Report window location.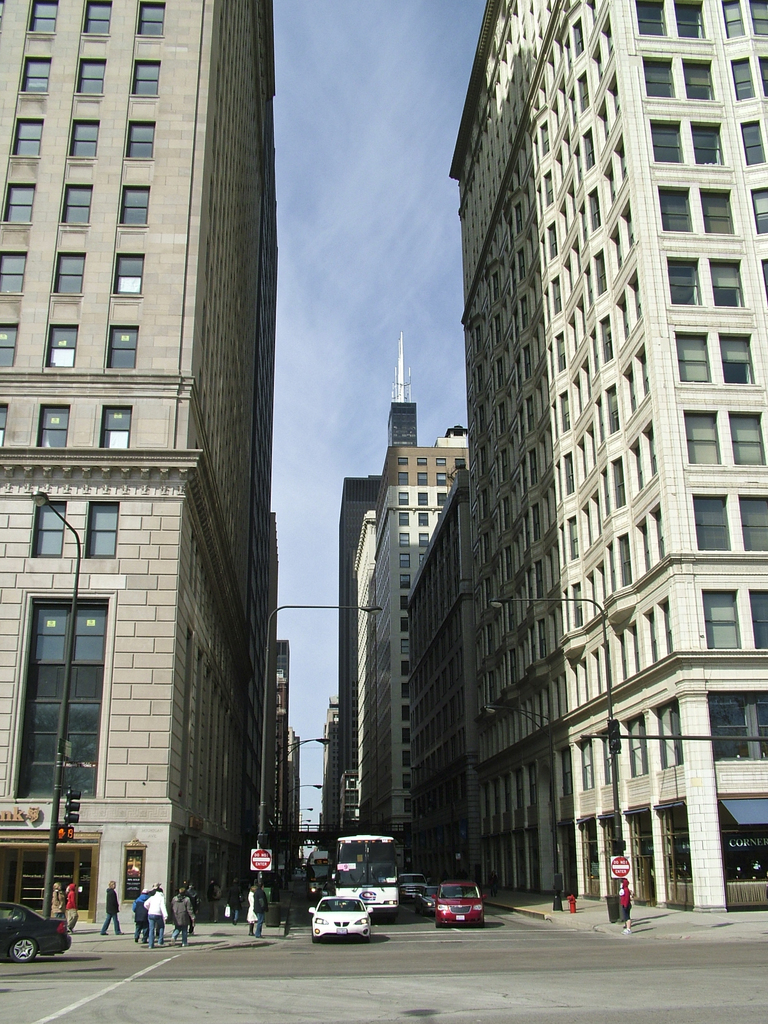
Report: select_region(678, 0, 708, 43).
